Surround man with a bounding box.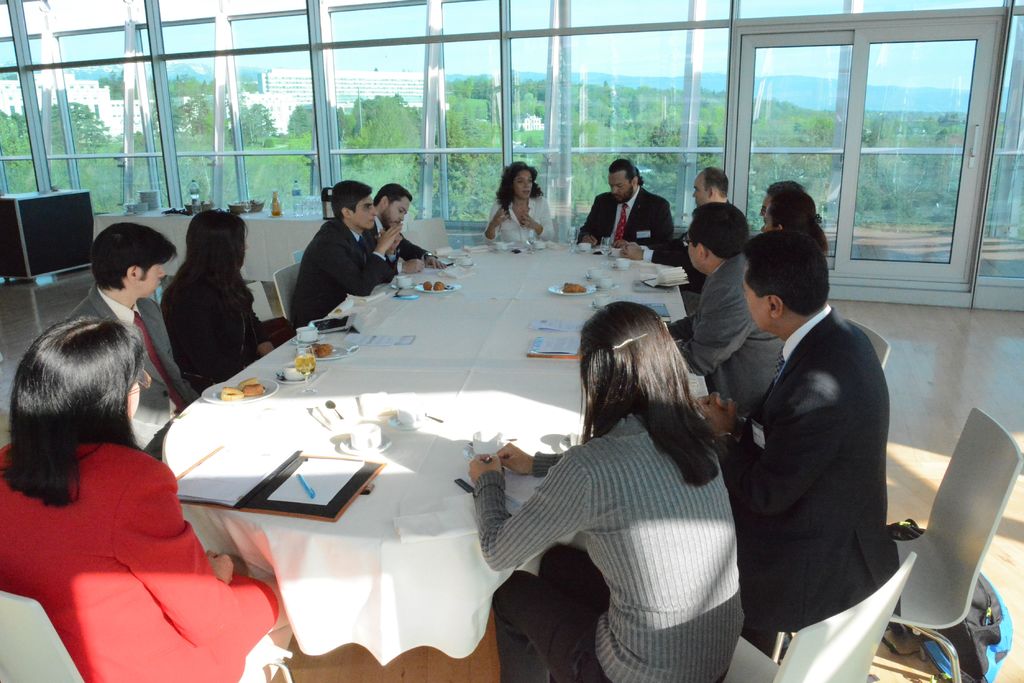
detection(566, 159, 676, 253).
